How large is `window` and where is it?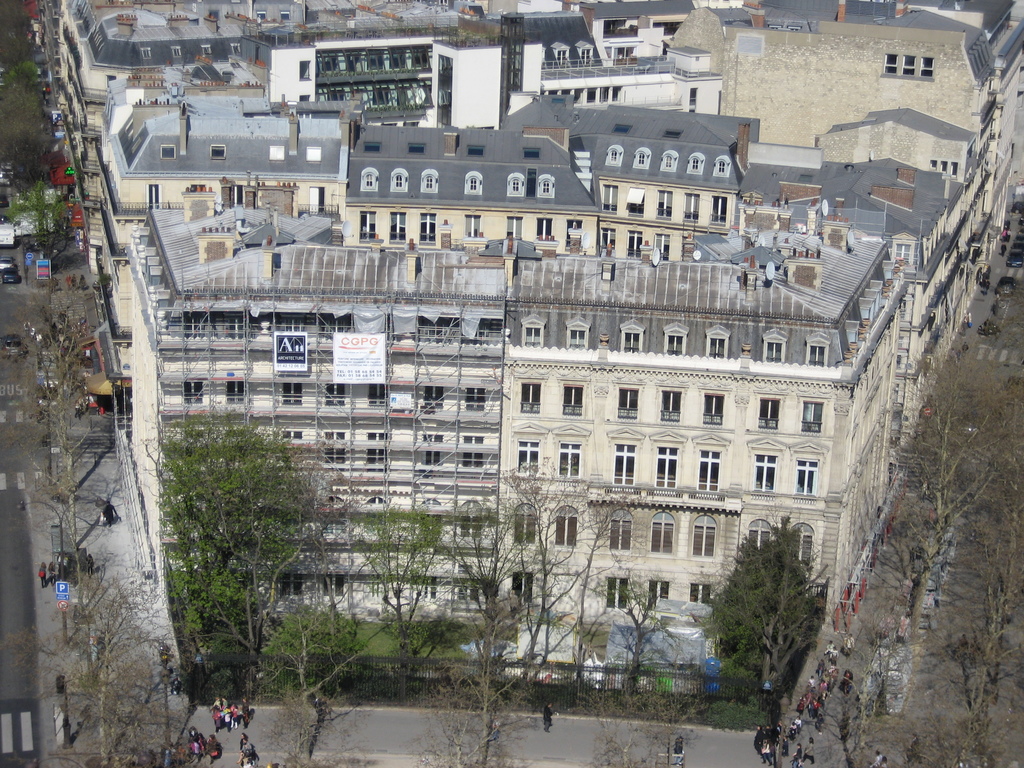
Bounding box: 232 40 242 53.
